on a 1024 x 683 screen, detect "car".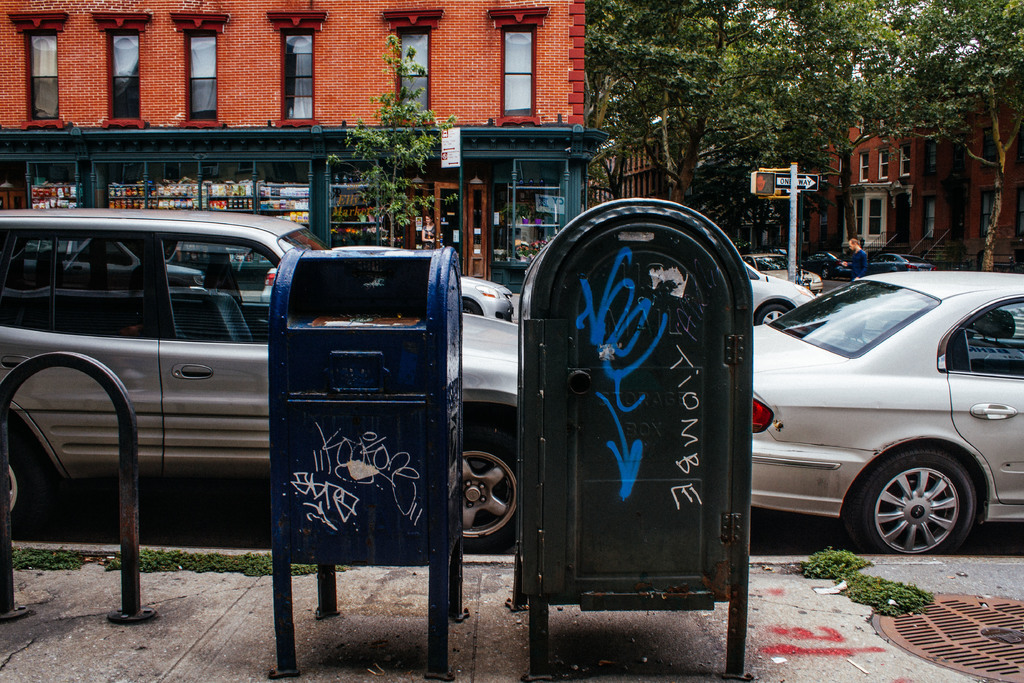
[x1=189, y1=210, x2=514, y2=321].
